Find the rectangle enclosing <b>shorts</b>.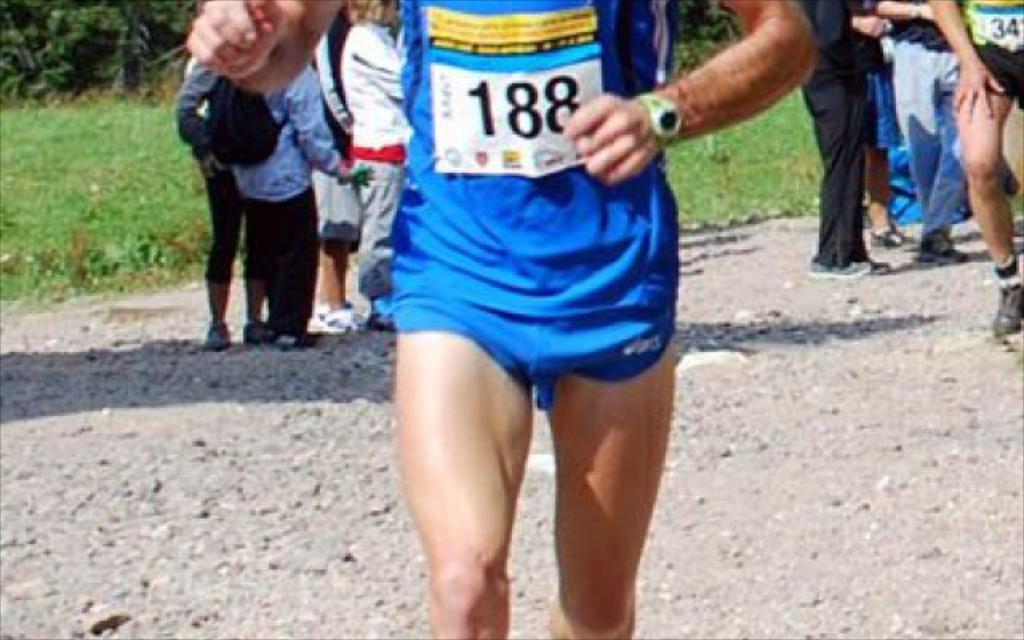
bbox=(310, 162, 368, 242).
